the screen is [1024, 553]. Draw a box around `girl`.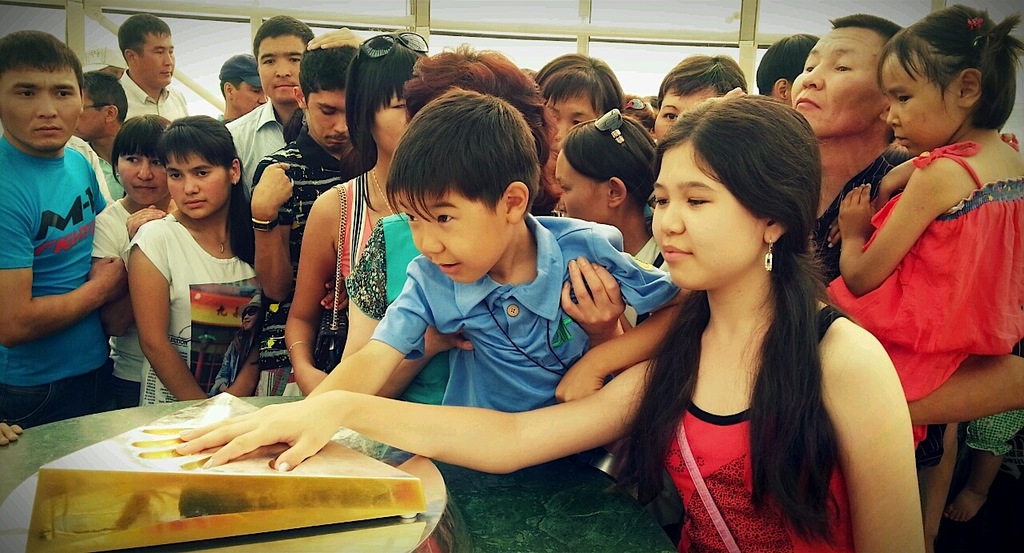
Rect(176, 90, 926, 552).
